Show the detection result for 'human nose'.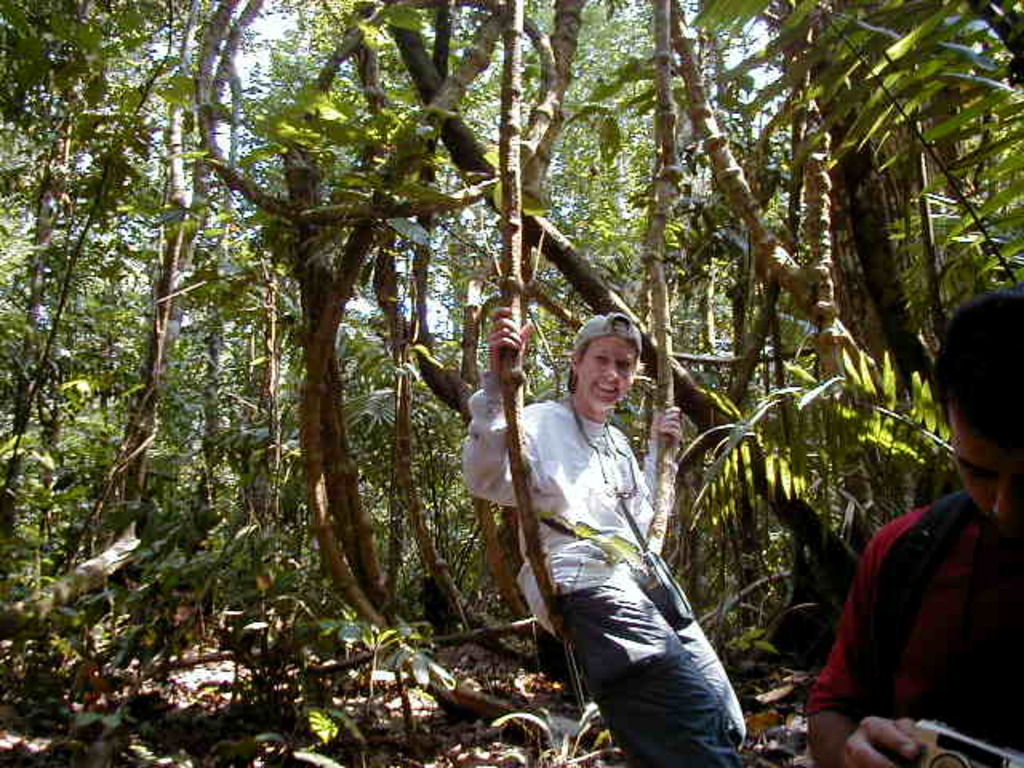
Rect(990, 486, 1018, 525).
